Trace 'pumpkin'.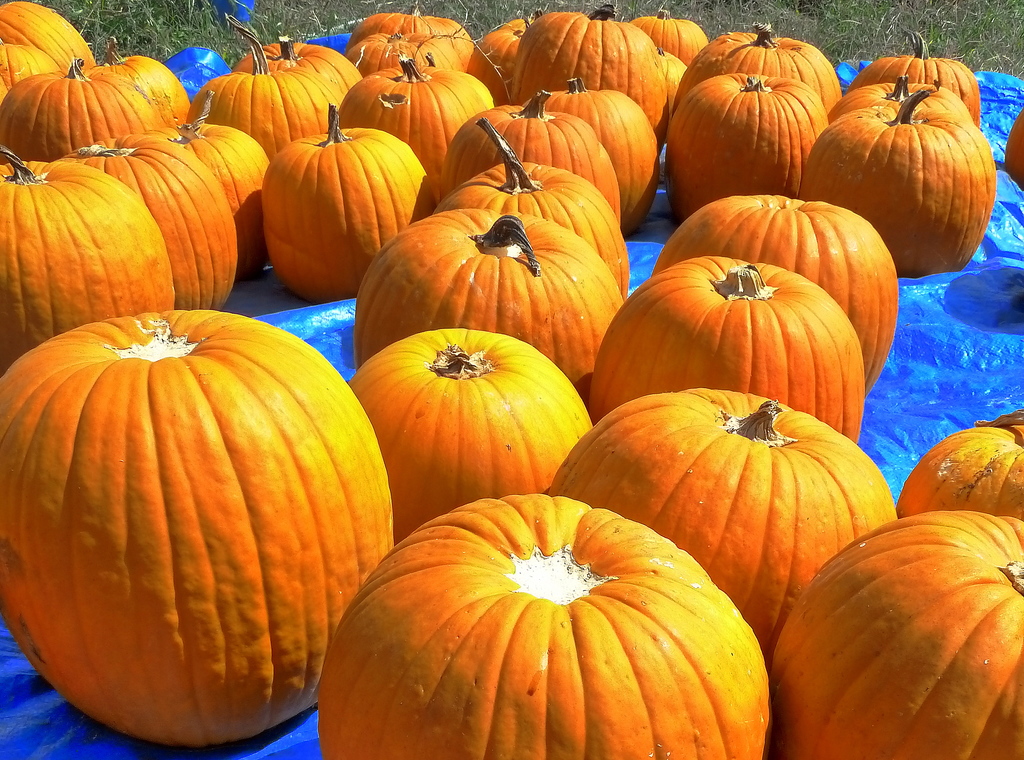
Traced to crop(5, 305, 390, 754).
